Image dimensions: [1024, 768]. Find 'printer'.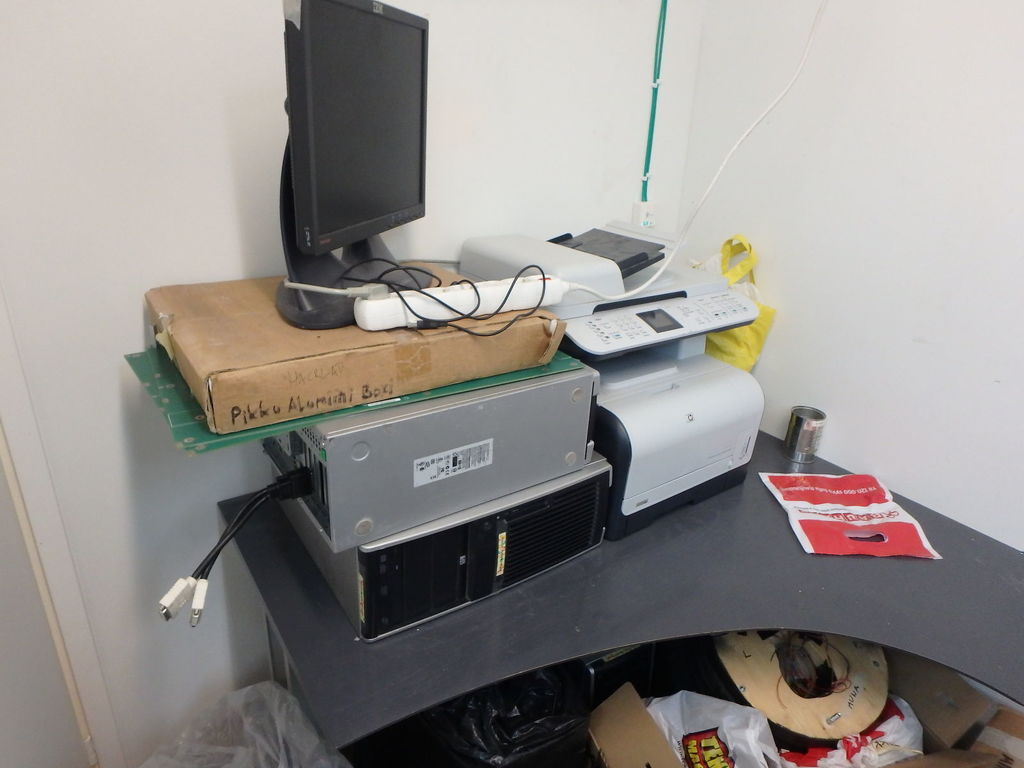
left=456, top=218, right=766, bottom=538.
